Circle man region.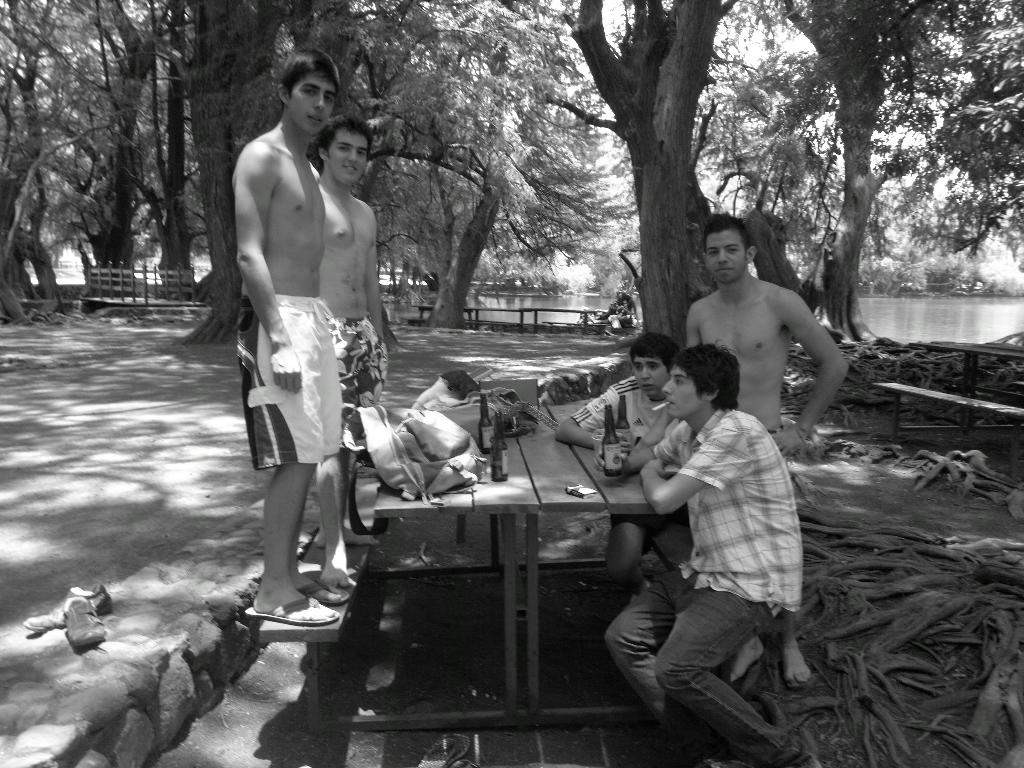
Region: <bbox>232, 50, 349, 629</bbox>.
